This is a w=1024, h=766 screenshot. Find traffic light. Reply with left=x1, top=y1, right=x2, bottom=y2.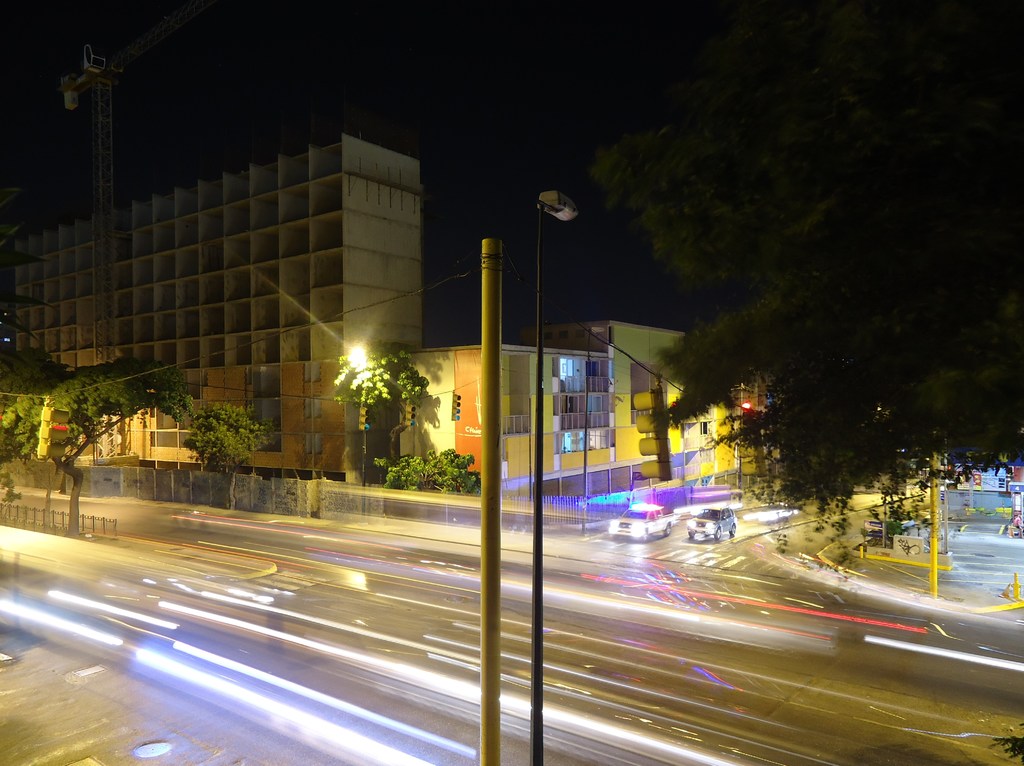
left=451, top=392, right=461, bottom=420.
